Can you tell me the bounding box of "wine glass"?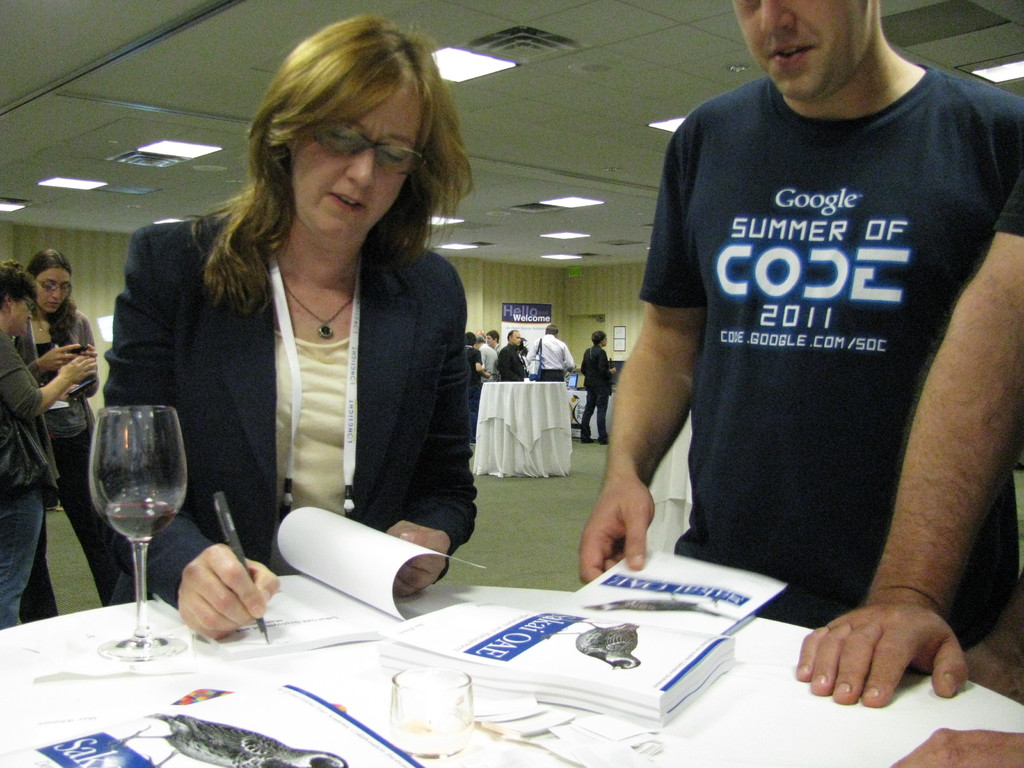
<region>88, 404, 190, 661</region>.
